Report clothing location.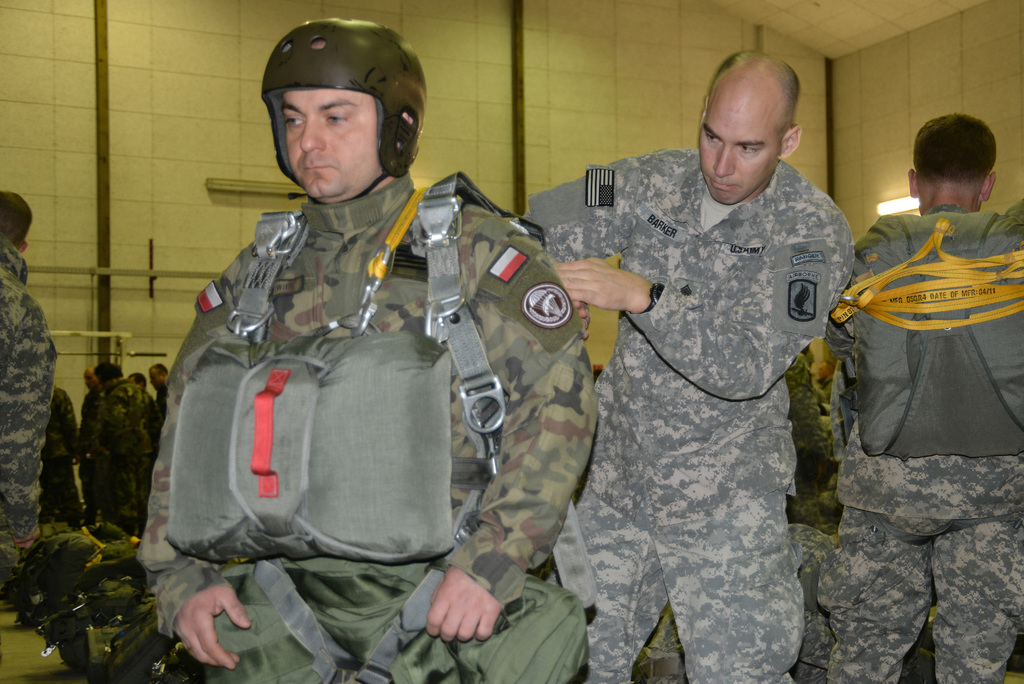
Report: {"left": 0, "top": 240, "right": 54, "bottom": 542}.
